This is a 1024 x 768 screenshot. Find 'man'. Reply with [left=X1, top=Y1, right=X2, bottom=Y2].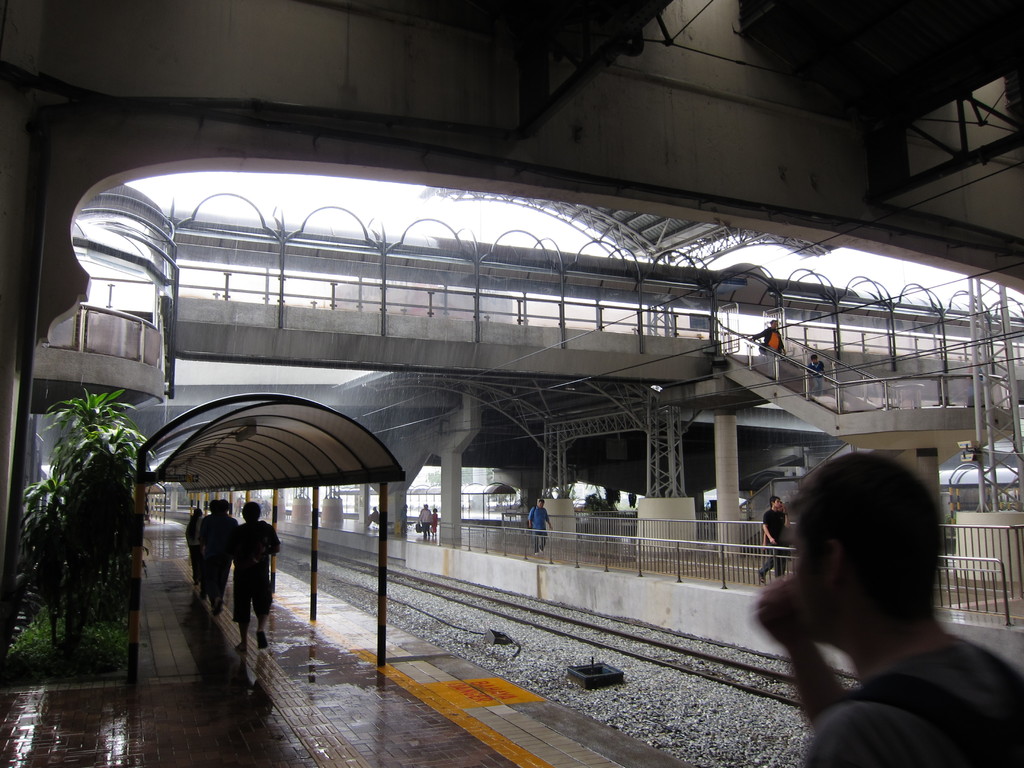
[left=416, top=503, right=432, bottom=539].
